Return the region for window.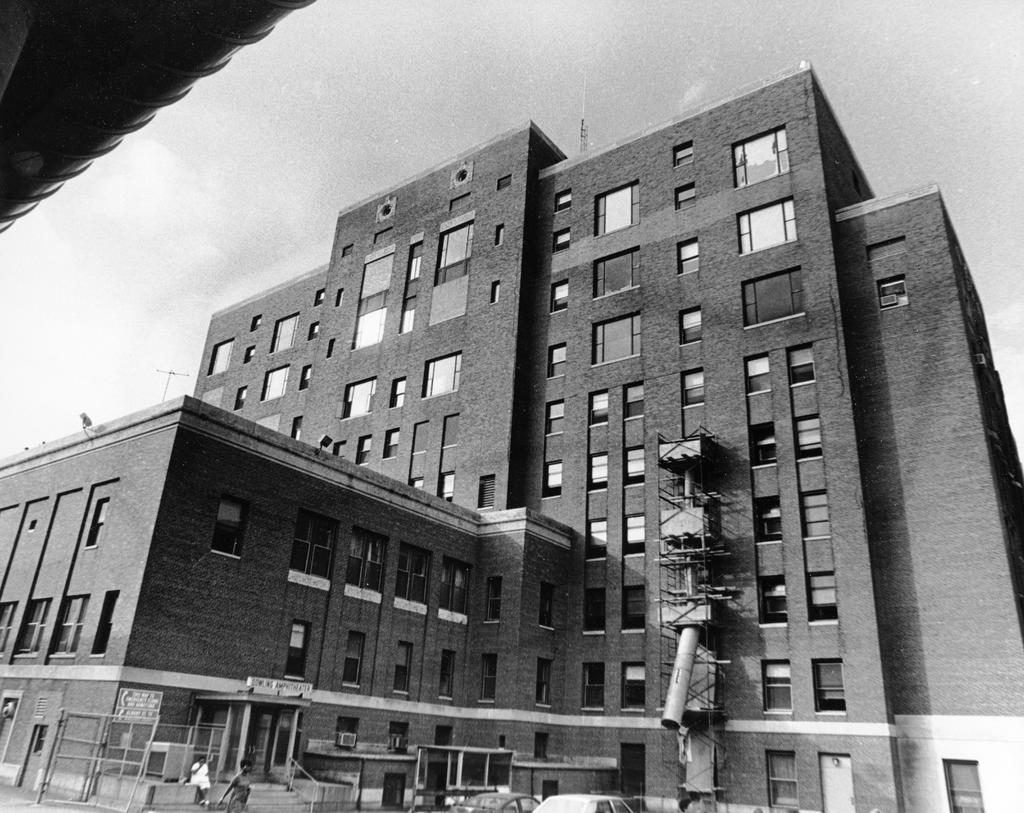
(623,517,646,556).
